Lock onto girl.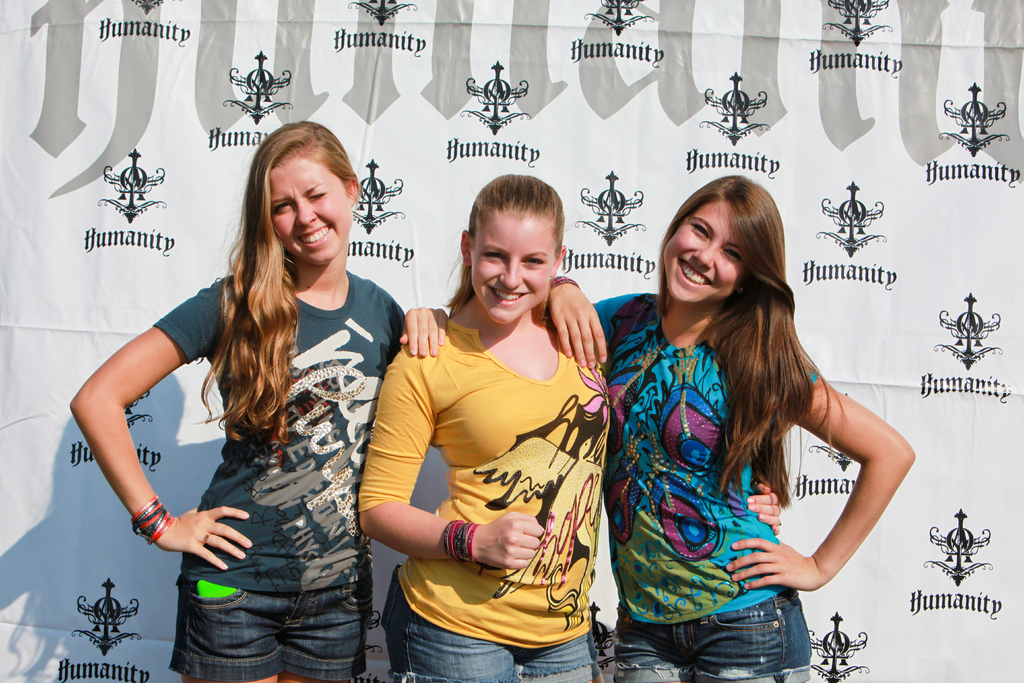
Locked: 548,176,914,682.
